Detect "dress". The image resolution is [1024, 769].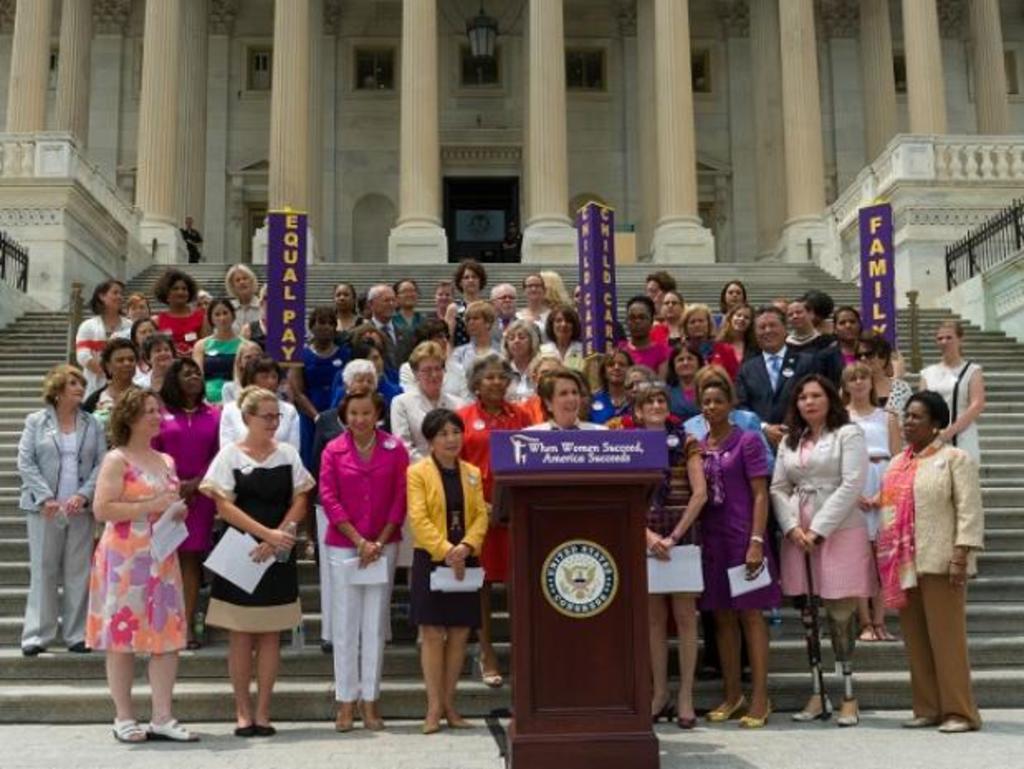
<box>83,443,187,652</box>.
